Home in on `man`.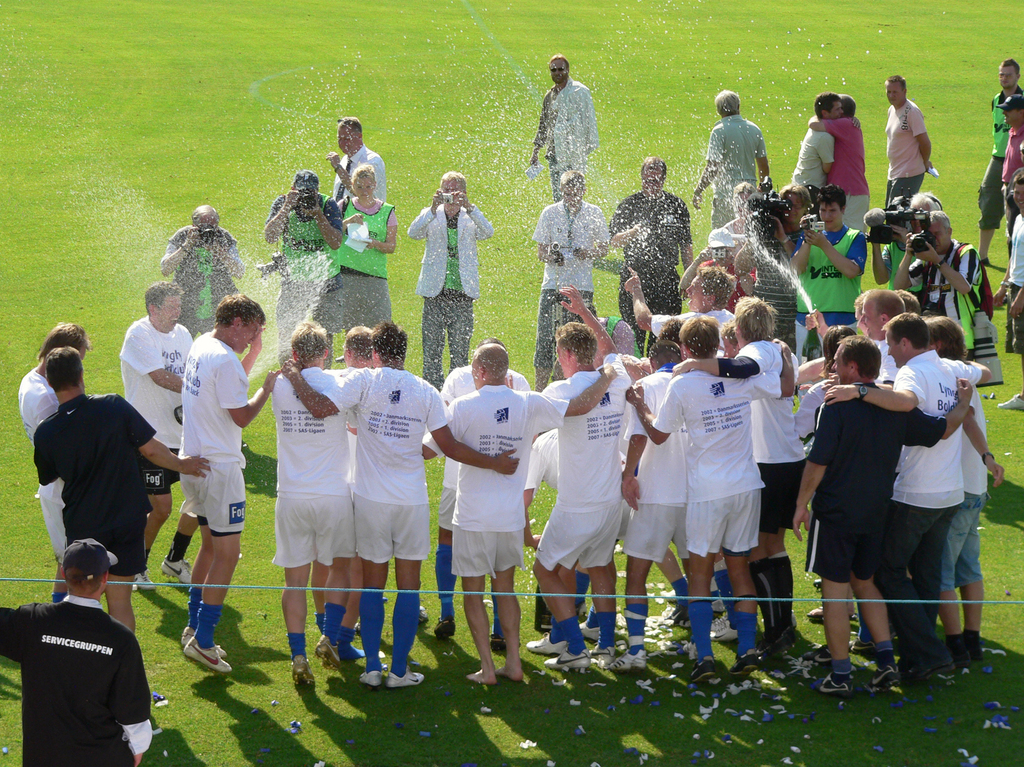
Homed in at bbox=(16, 321, 88, 601).
